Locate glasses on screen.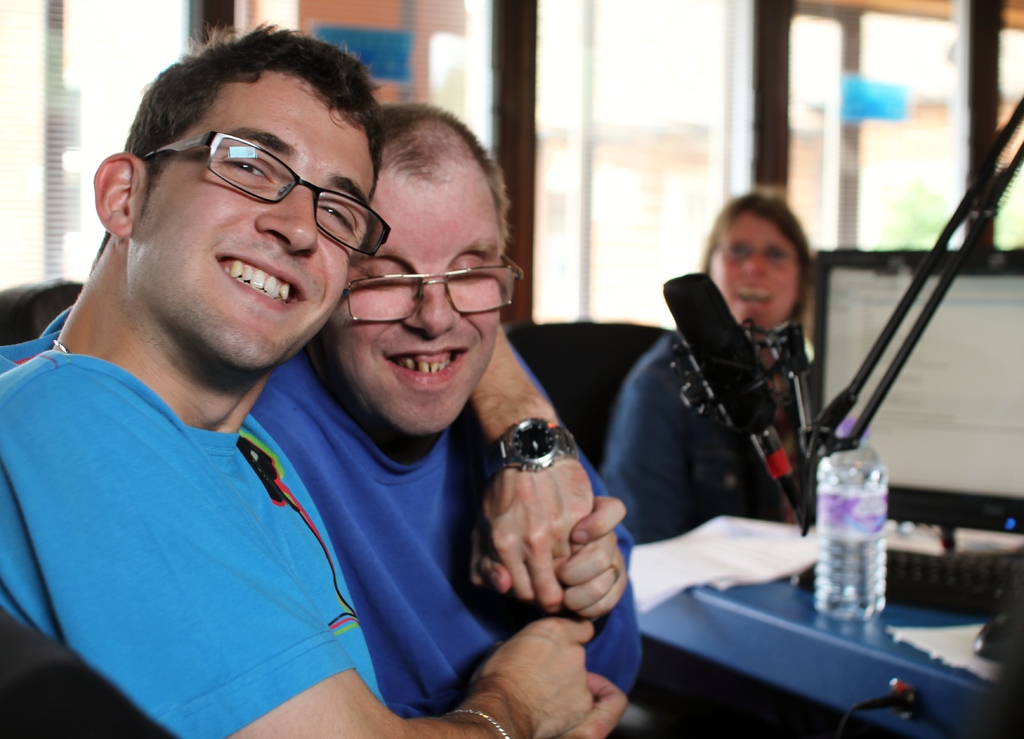
On screen at left=717, top=241, right=793, bottom=266.
